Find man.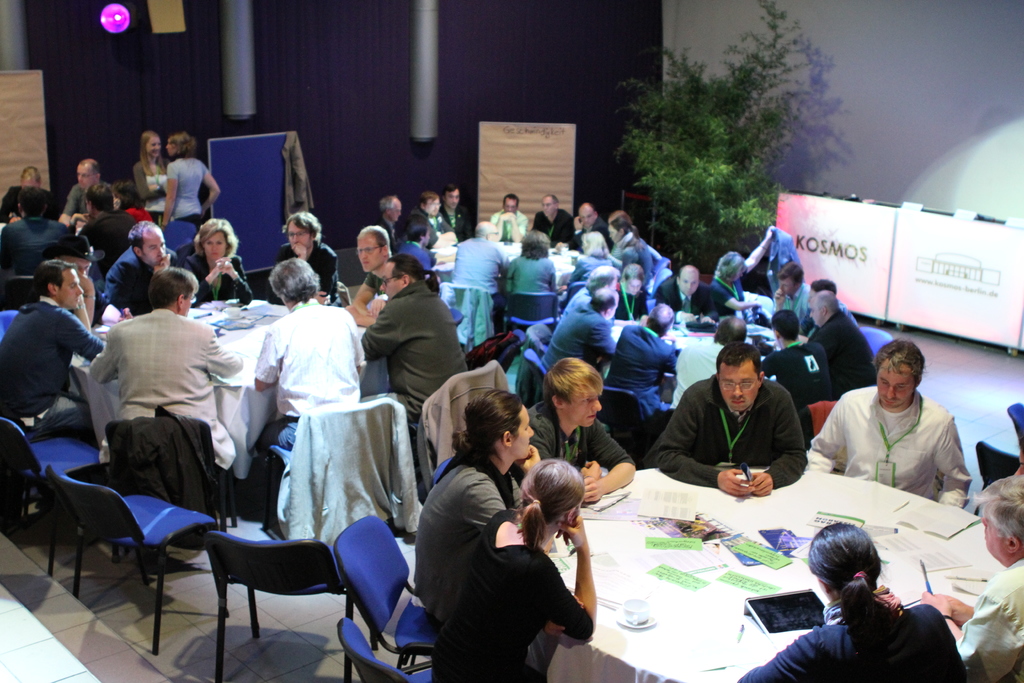
crop(67, 184, 133, 274).
